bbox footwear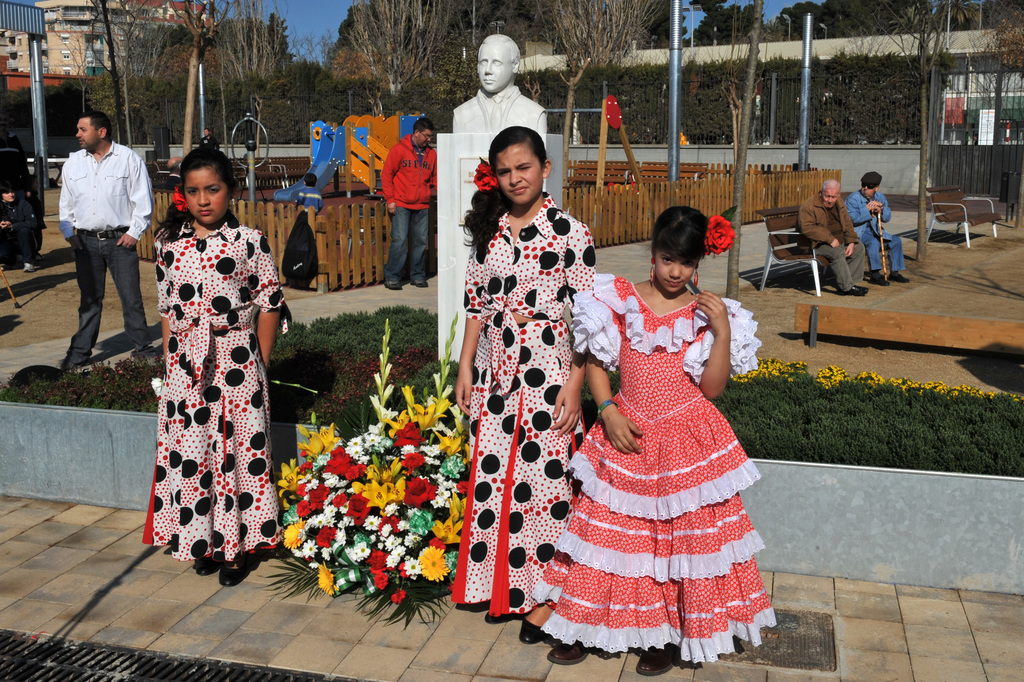
[874,274,888,286]
